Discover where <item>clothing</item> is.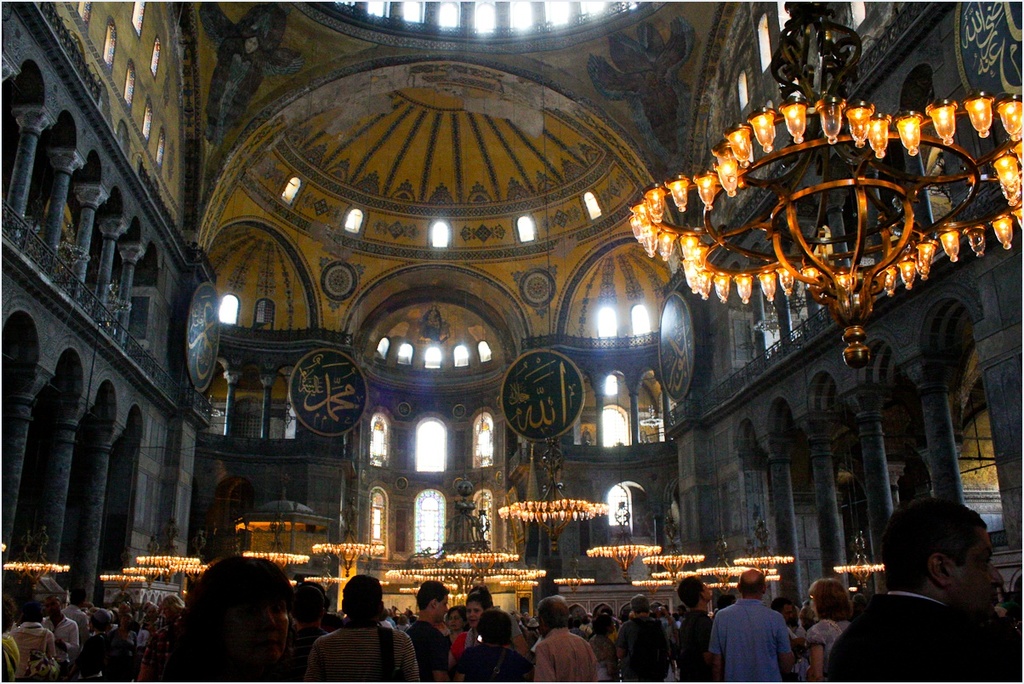
Discovered at box(828, 591, 1021, 683).
